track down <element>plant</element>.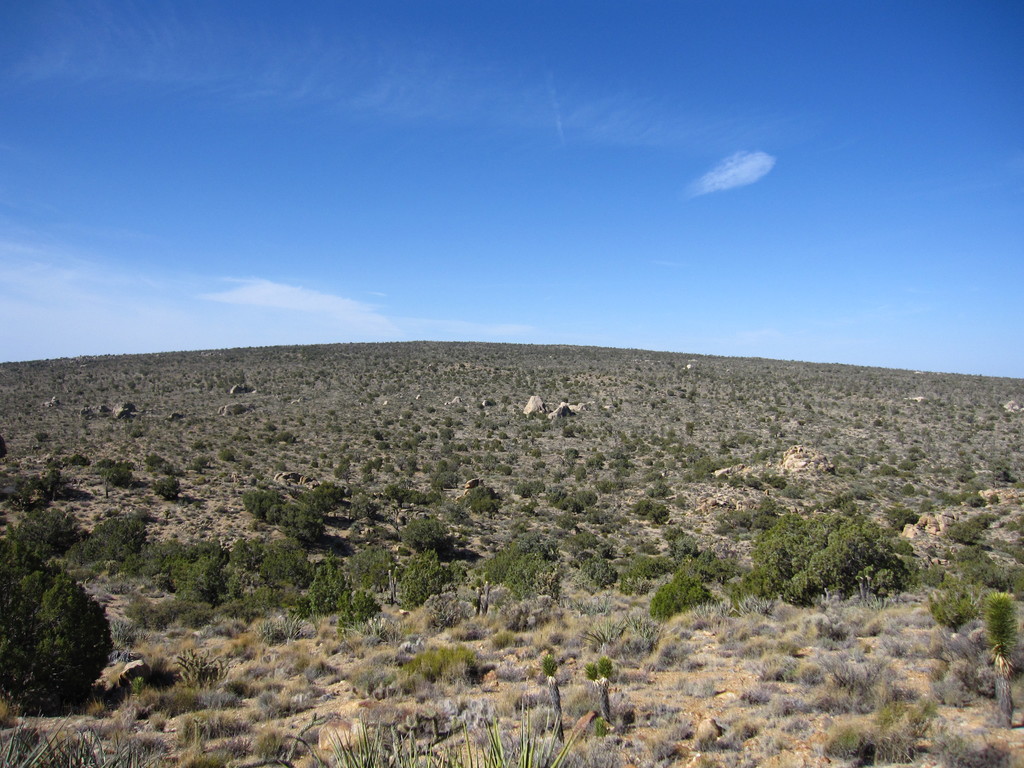
Tracked to x1=983, y1=585, x2=1020, y2=733.
